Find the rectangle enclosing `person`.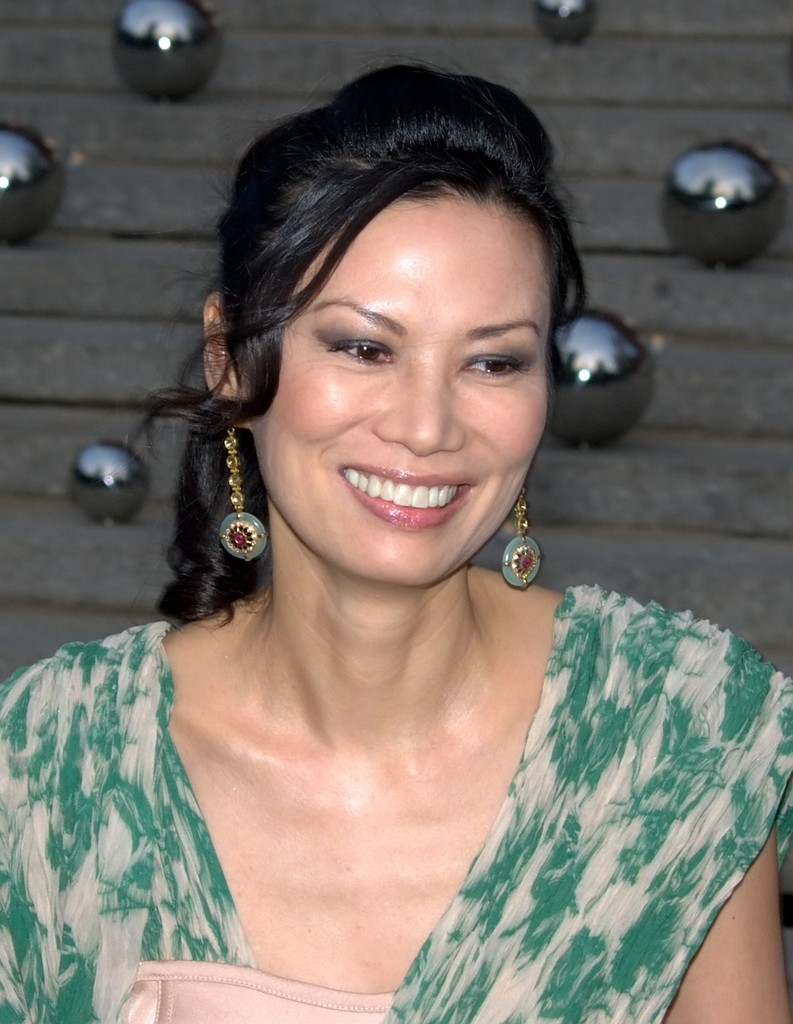
bbox=[80, 3, 649, 1023].
